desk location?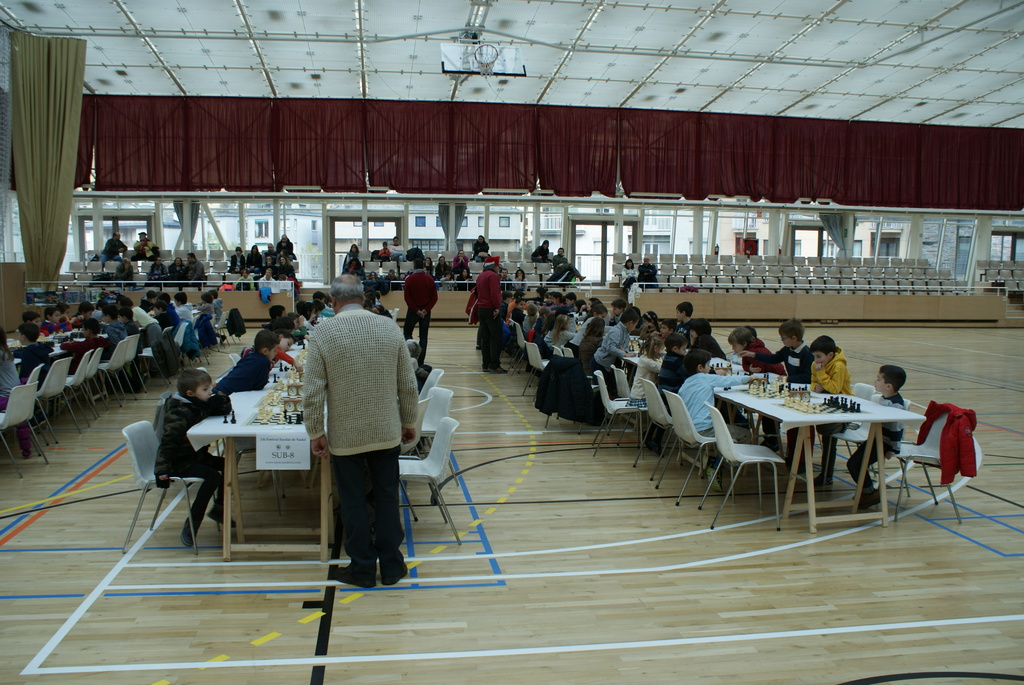
{"left": 698, "top": 377, "right": 925, "bottom": 534}
